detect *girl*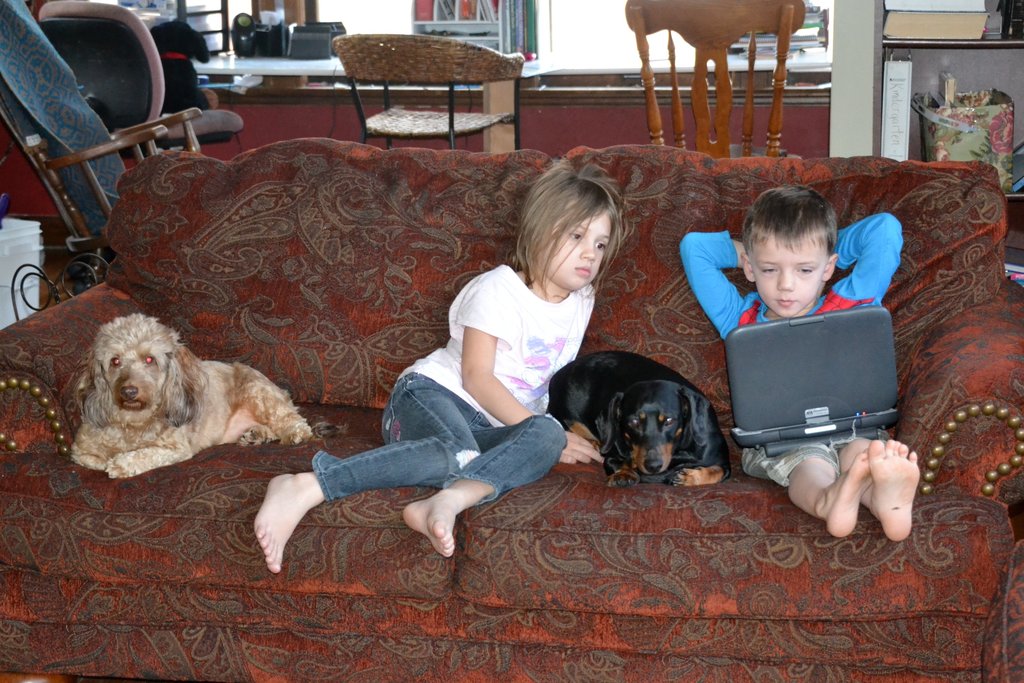
bbox(252, 156, 636, 578)
